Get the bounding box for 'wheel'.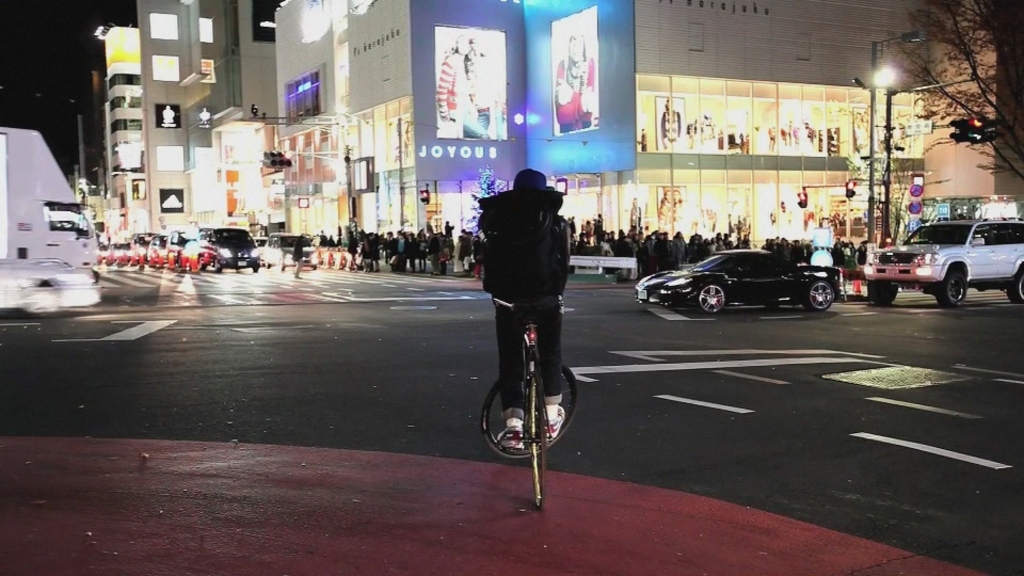
x1=803, y1=282, x2=830, y2=310.
